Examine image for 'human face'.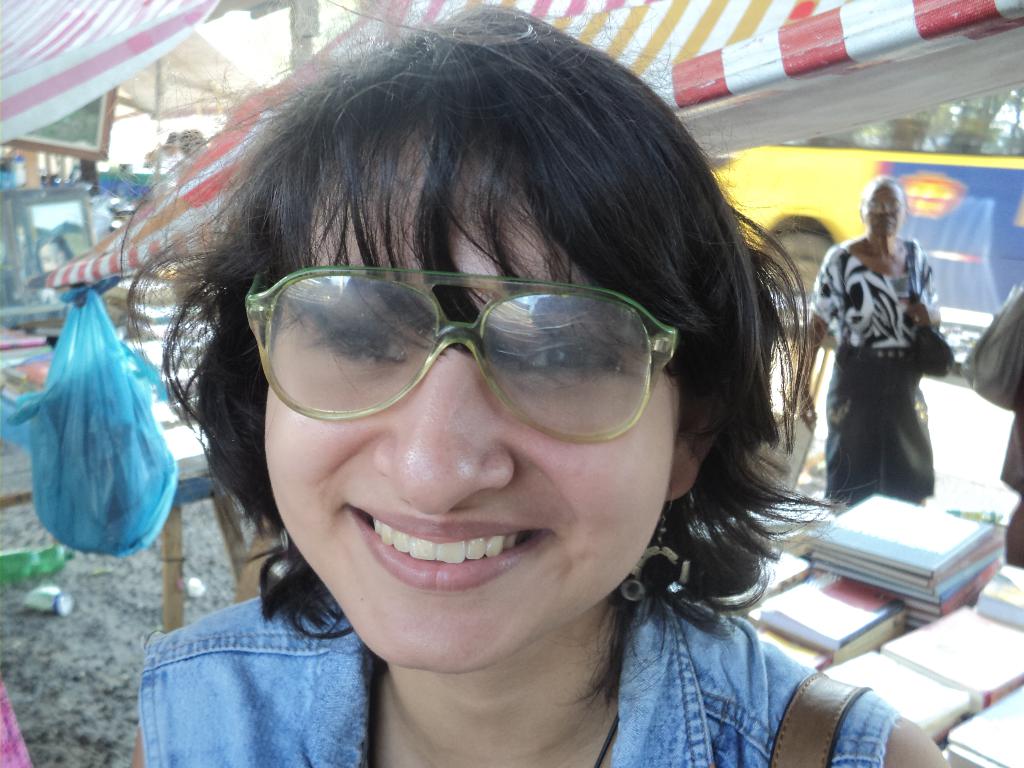
Examination result: locate(861, 184, 905, 237).
